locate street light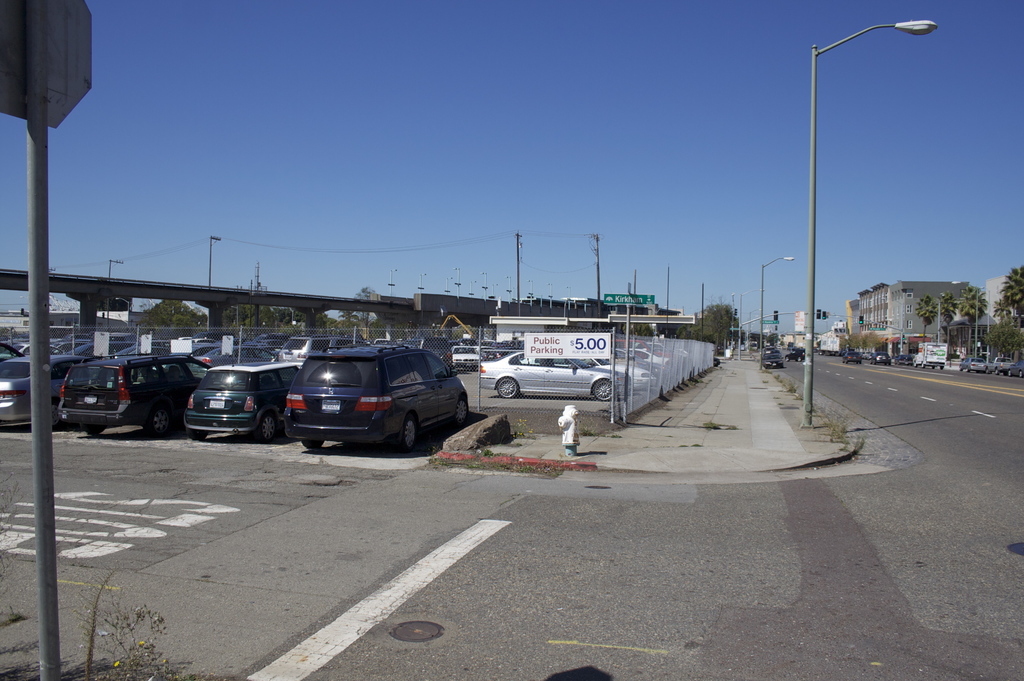
[x1=980, y1=284, x2=993, y2=364]
